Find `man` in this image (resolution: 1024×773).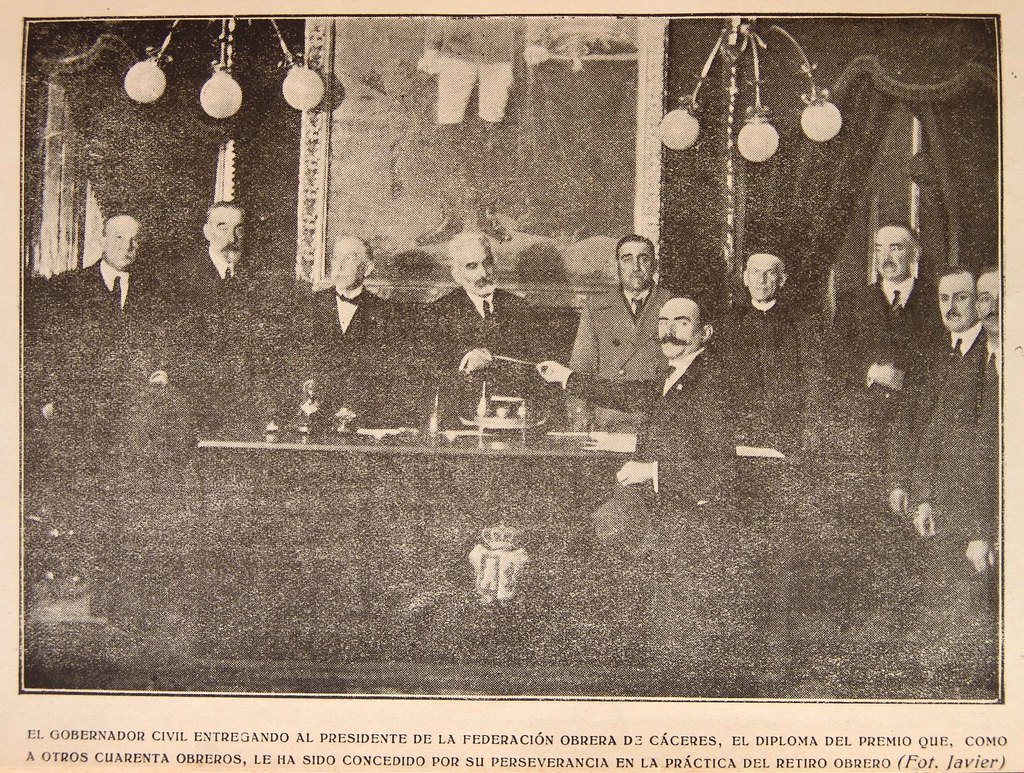
[906, 265, 998, 572].
